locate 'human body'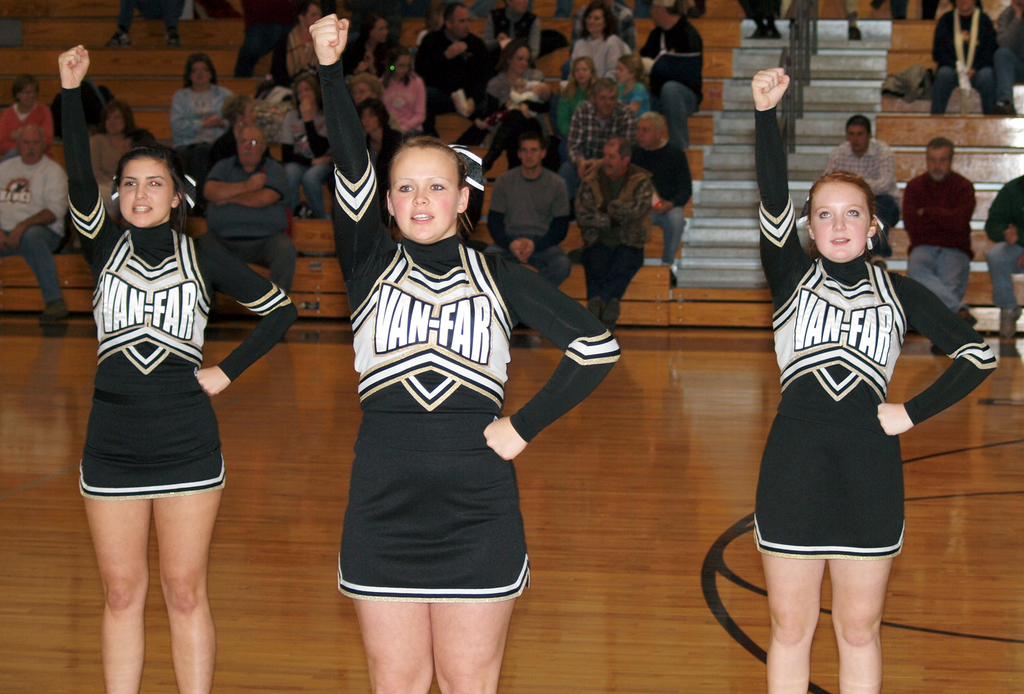
<box>892,168,975,315</box>
